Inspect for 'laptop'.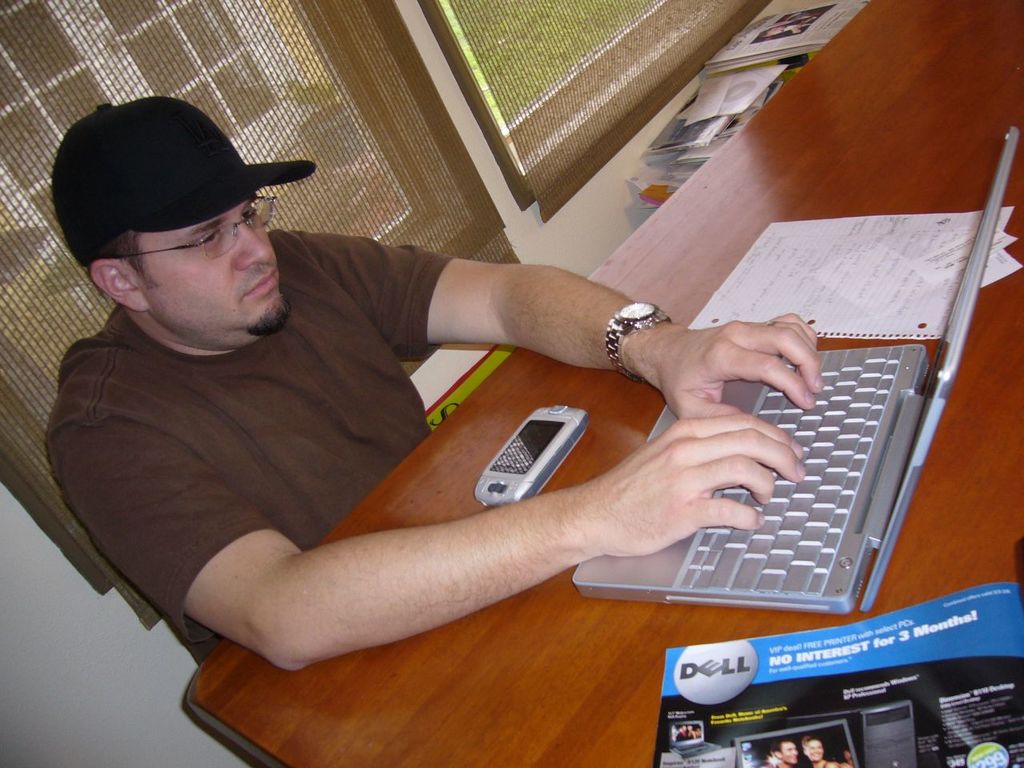
Inspection: bbox=[573, 124, 1018, 612].
